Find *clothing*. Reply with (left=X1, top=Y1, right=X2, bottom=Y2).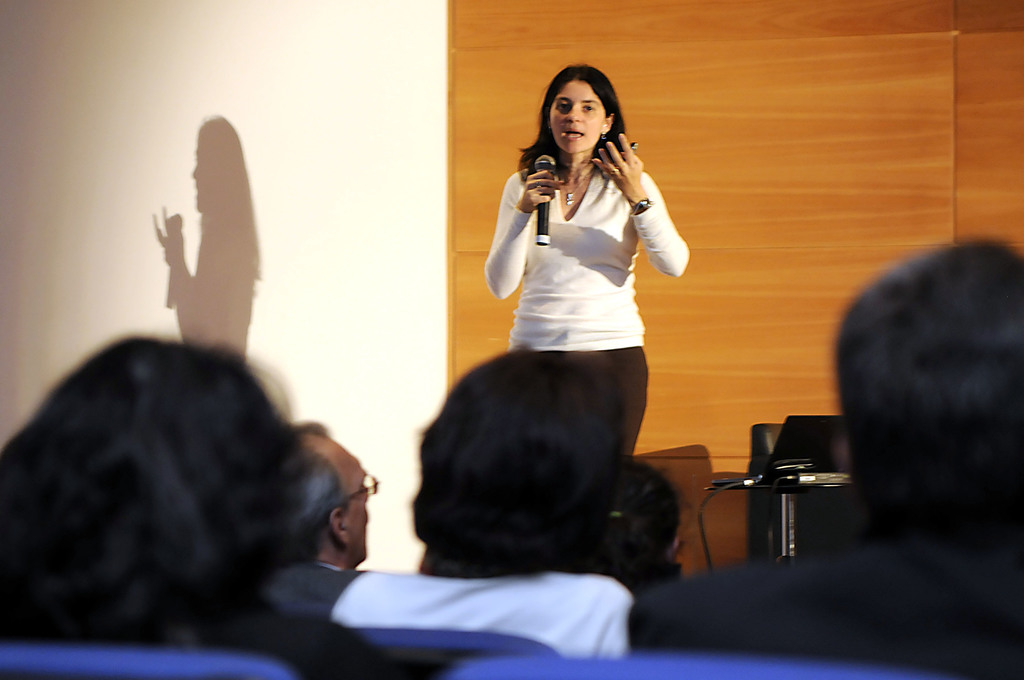
(left=259, top=547, right=360, bottom=629).
